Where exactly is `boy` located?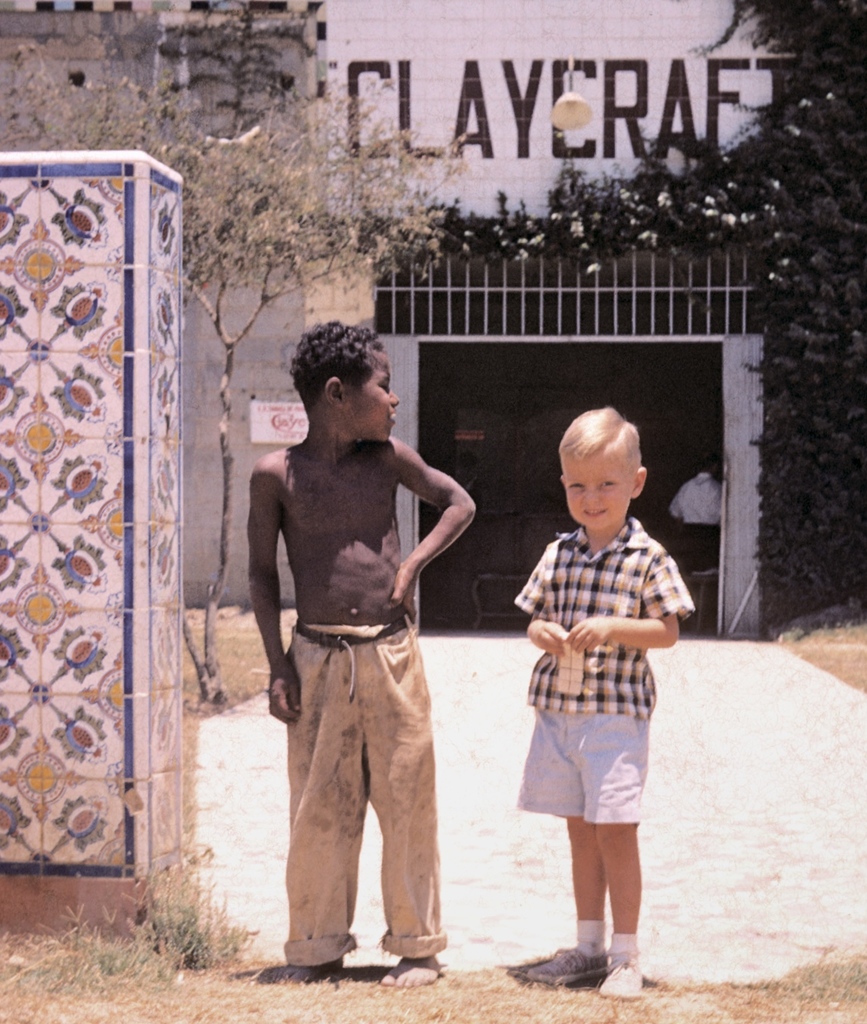
Its bounding box is {"left": 485, "top": 415, "right": 687, "bottom": 972}.
